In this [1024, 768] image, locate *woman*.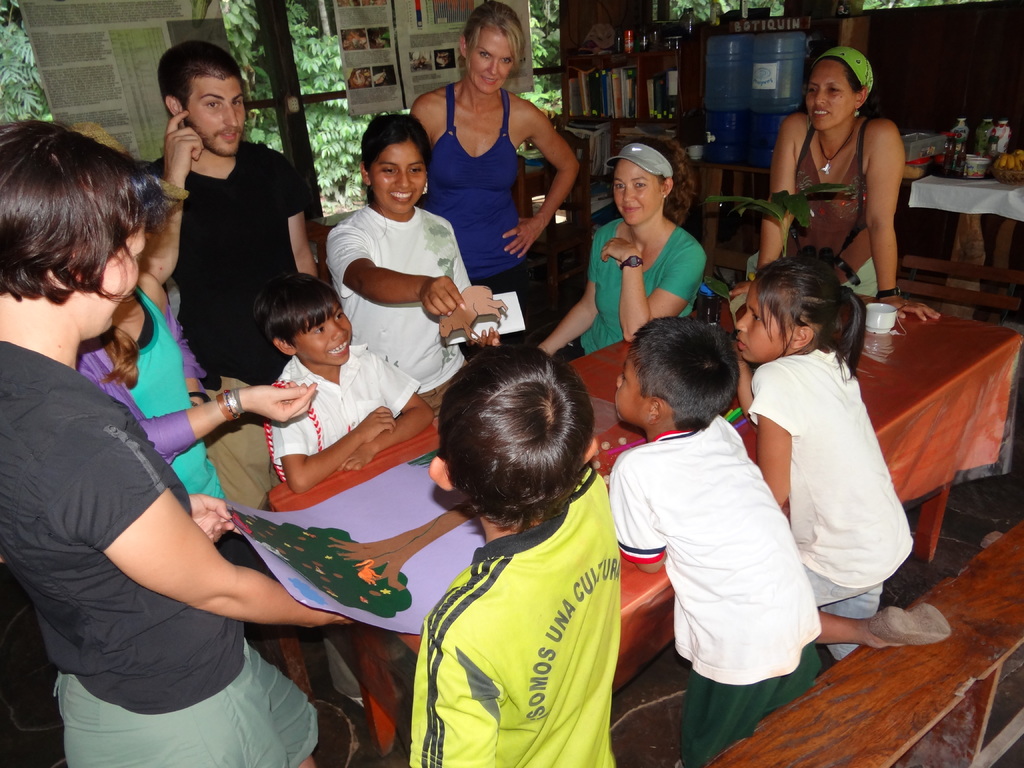
Bounding box: x1=725 y1=45 x2=945 y2=323.
